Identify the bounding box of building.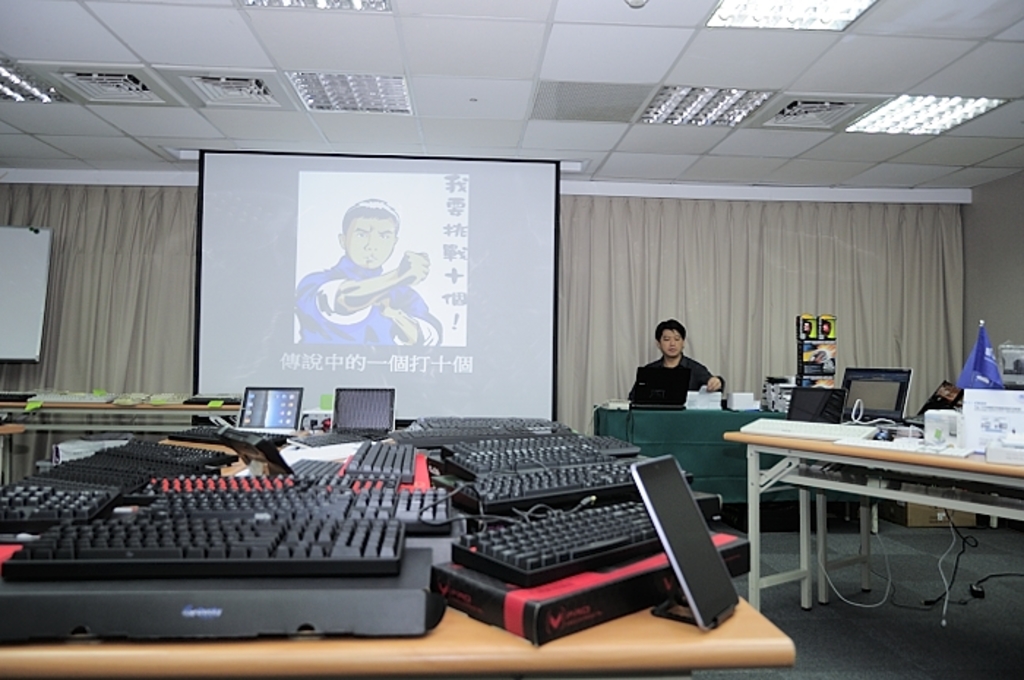
Rect(0, 0, 1023, 679).
